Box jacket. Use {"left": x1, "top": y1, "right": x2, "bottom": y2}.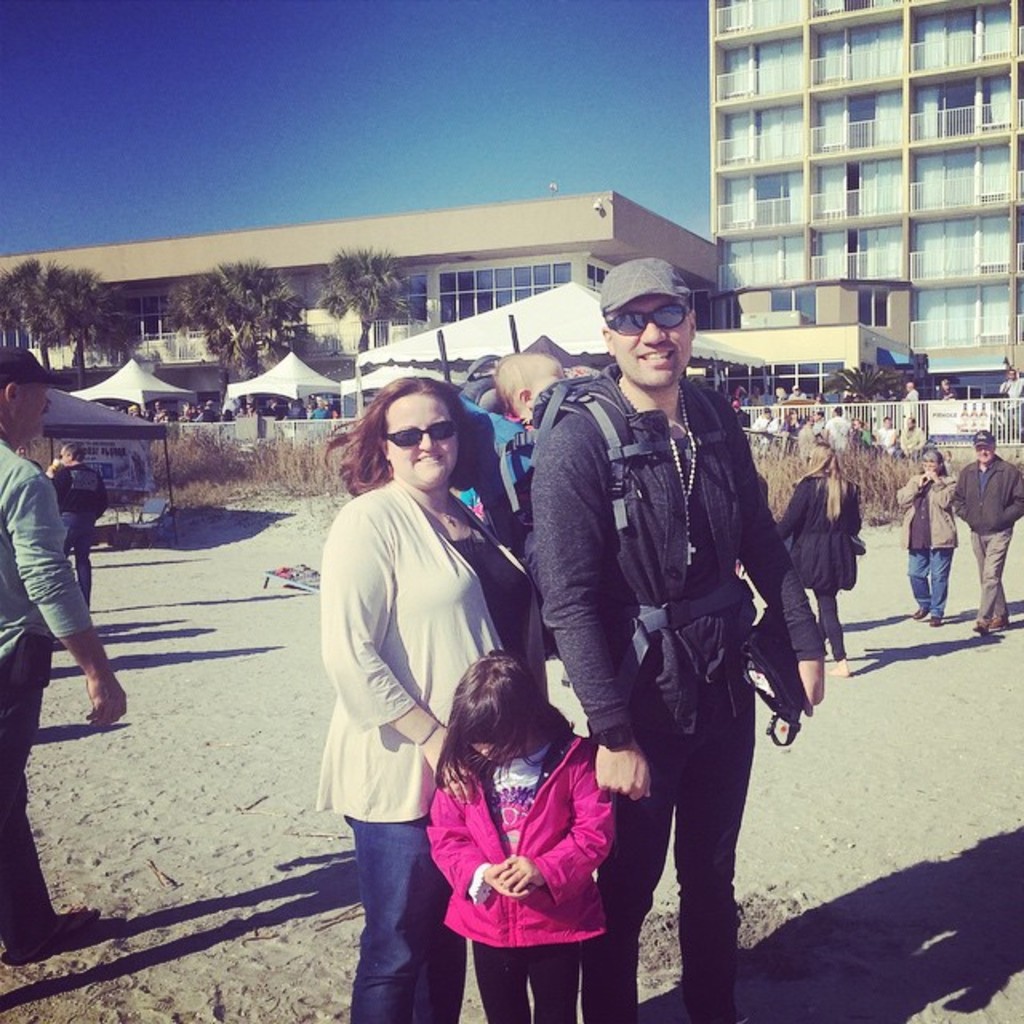
{"left": 520, "top": 283, "right": 830, "bottom": 819}.
